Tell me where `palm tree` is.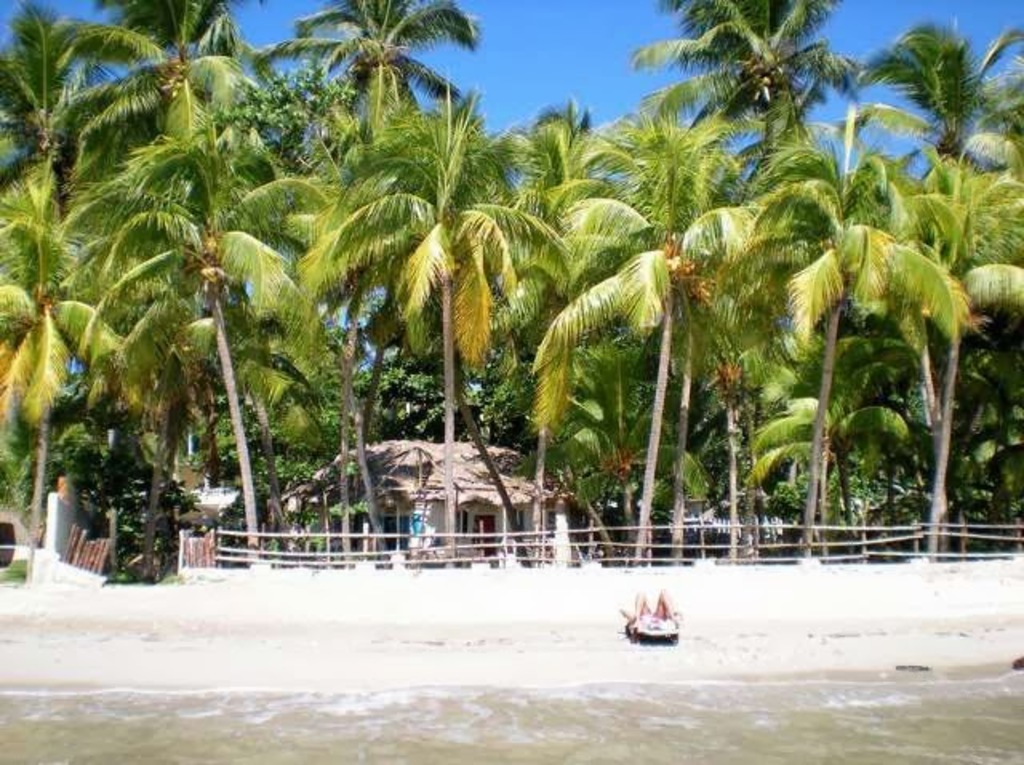
`palm tree` is at 93:42:882:619.
